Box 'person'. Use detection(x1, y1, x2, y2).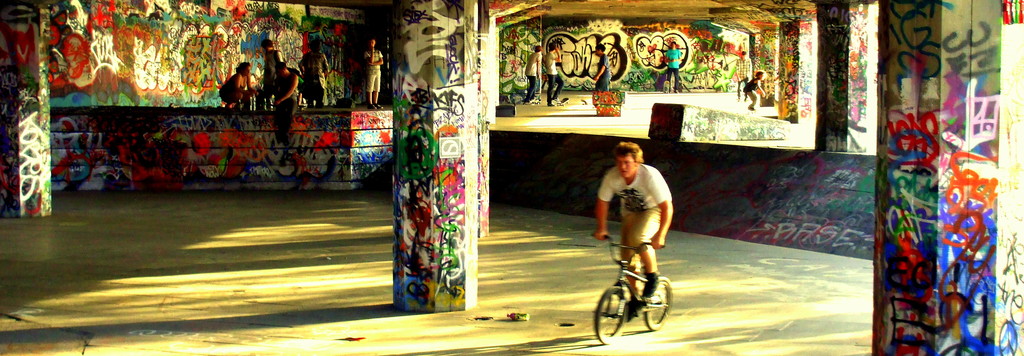
detection(525, 45, 540, 105).
